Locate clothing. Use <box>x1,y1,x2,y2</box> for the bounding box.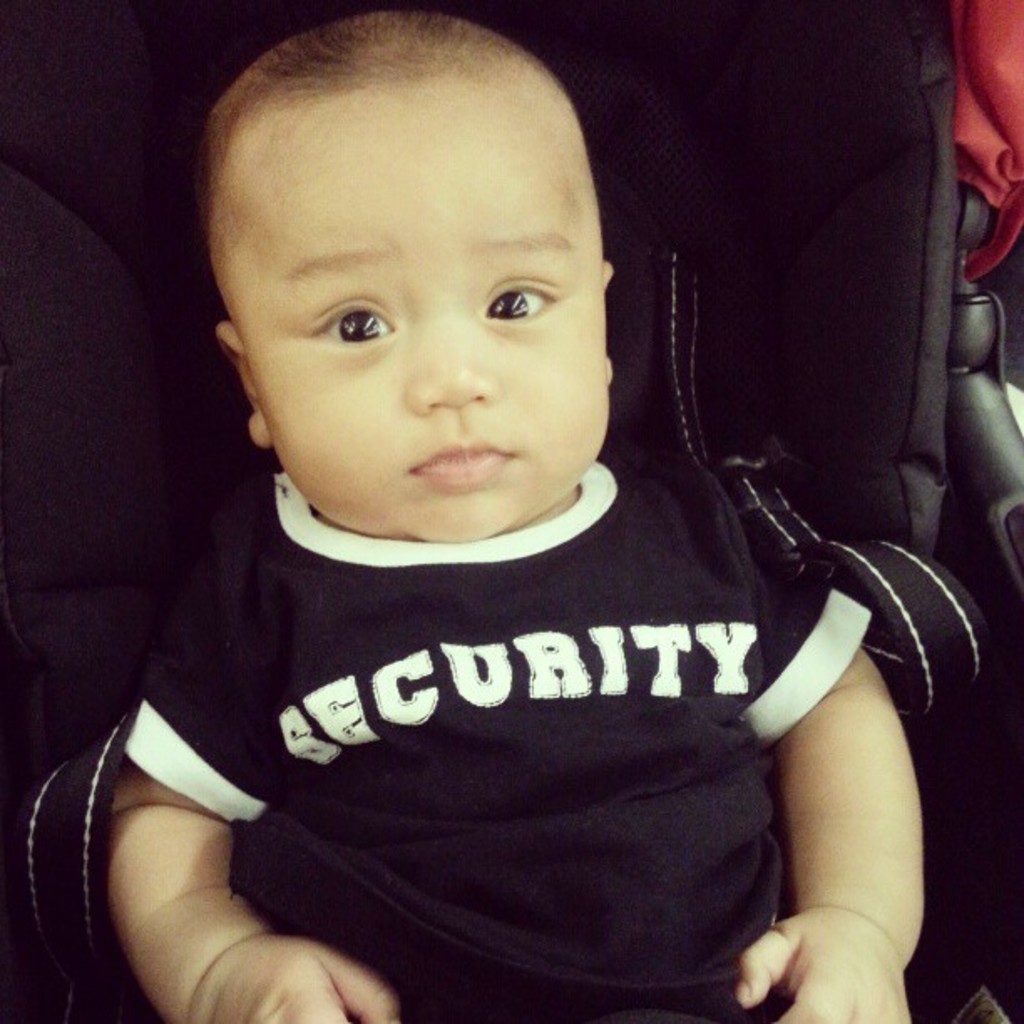
<box>132,438,873,1022</box>.
